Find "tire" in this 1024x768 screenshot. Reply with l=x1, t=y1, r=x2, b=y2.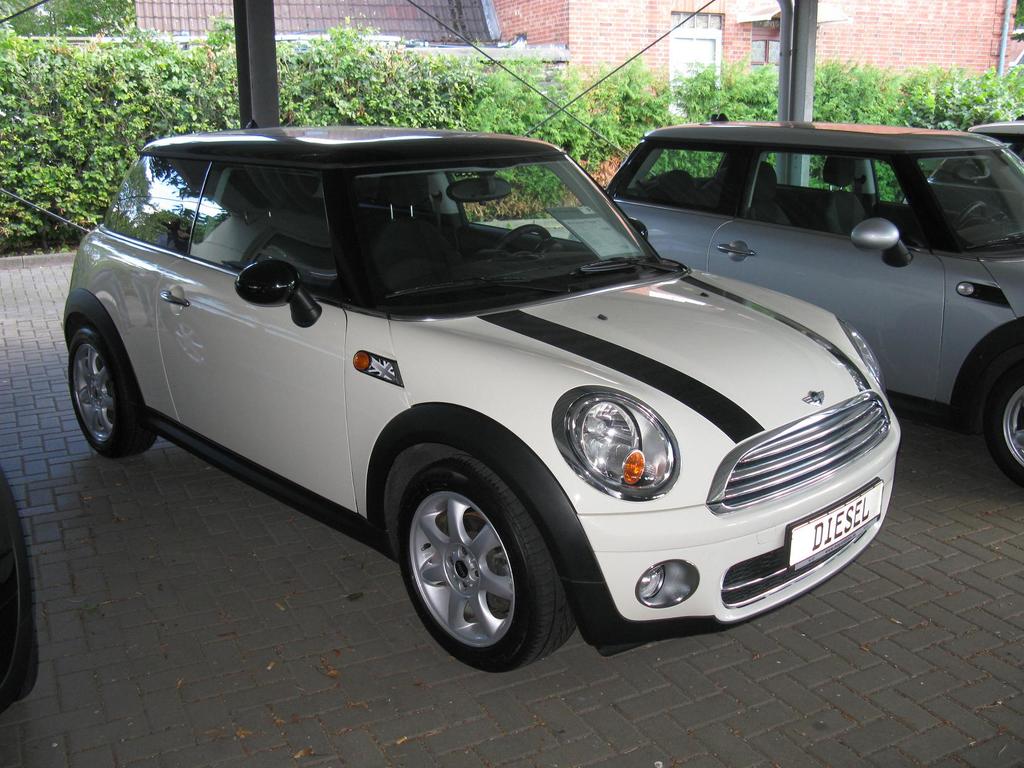
l=984, t=358, r=1023, b=482.
